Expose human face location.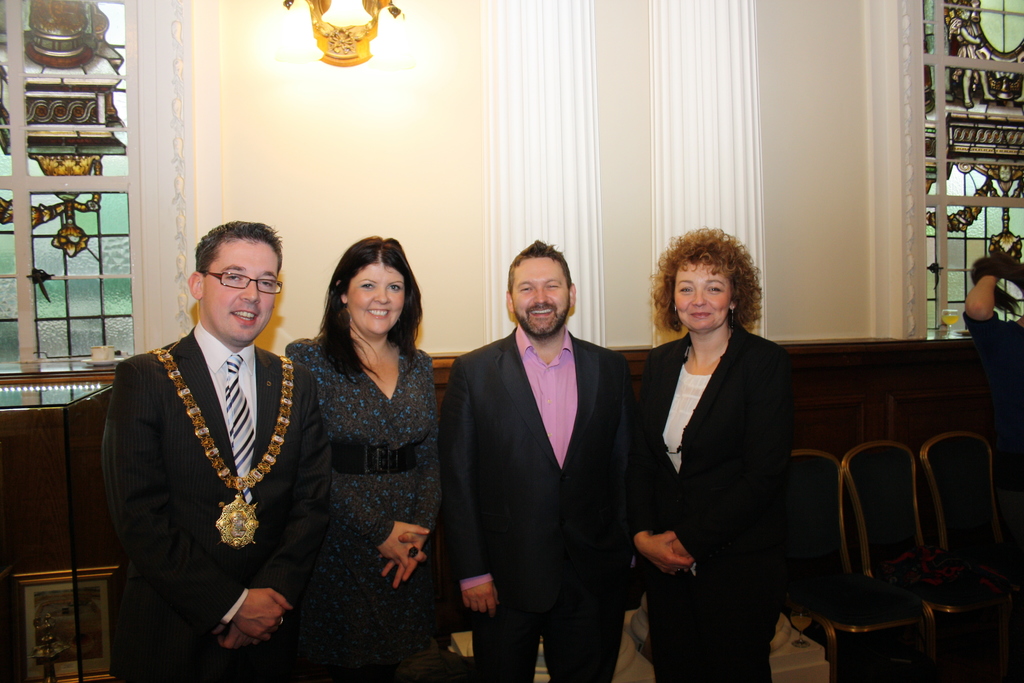
Exposed at (left=204, top=237, right=278, bottom=342).
